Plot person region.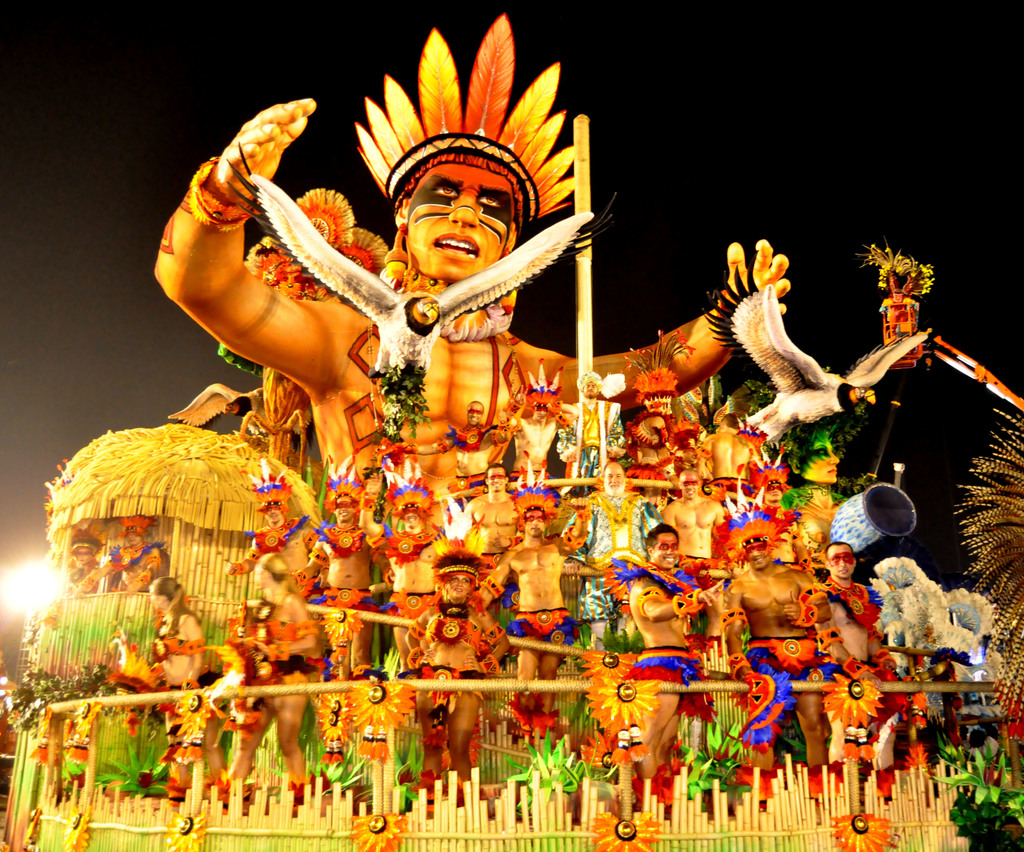
Plotted at {"left": 152, "top": 7, "right": 795, "bottom": 519}.
